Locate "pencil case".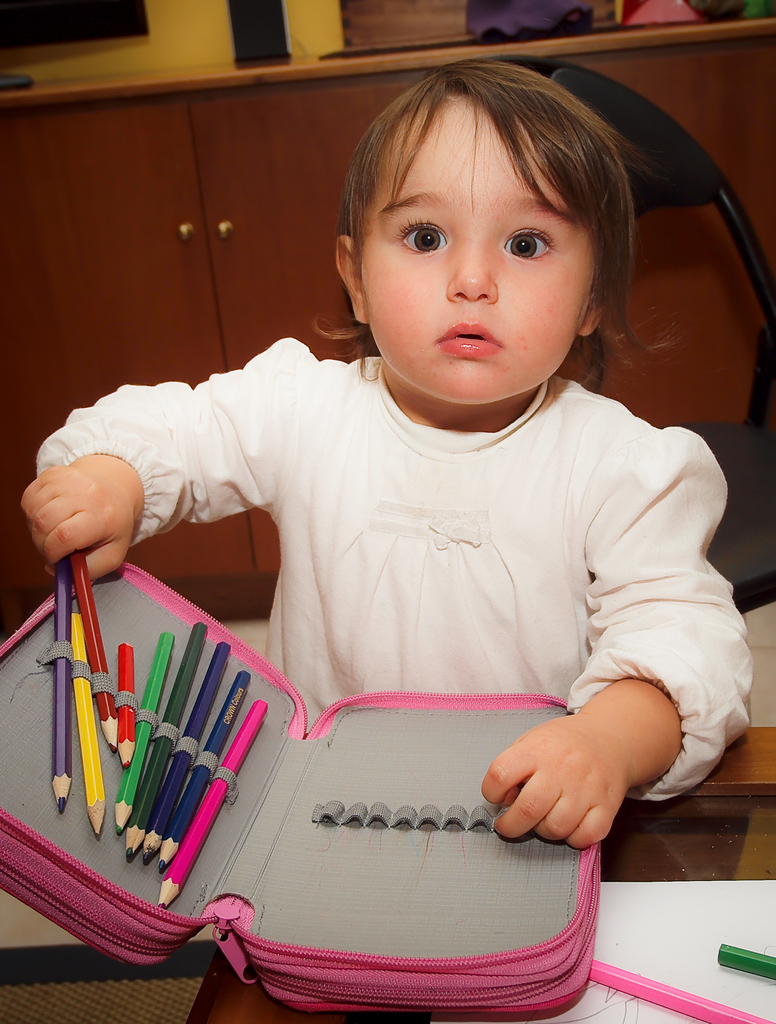
Bounding box: (0,563,601,1018).
